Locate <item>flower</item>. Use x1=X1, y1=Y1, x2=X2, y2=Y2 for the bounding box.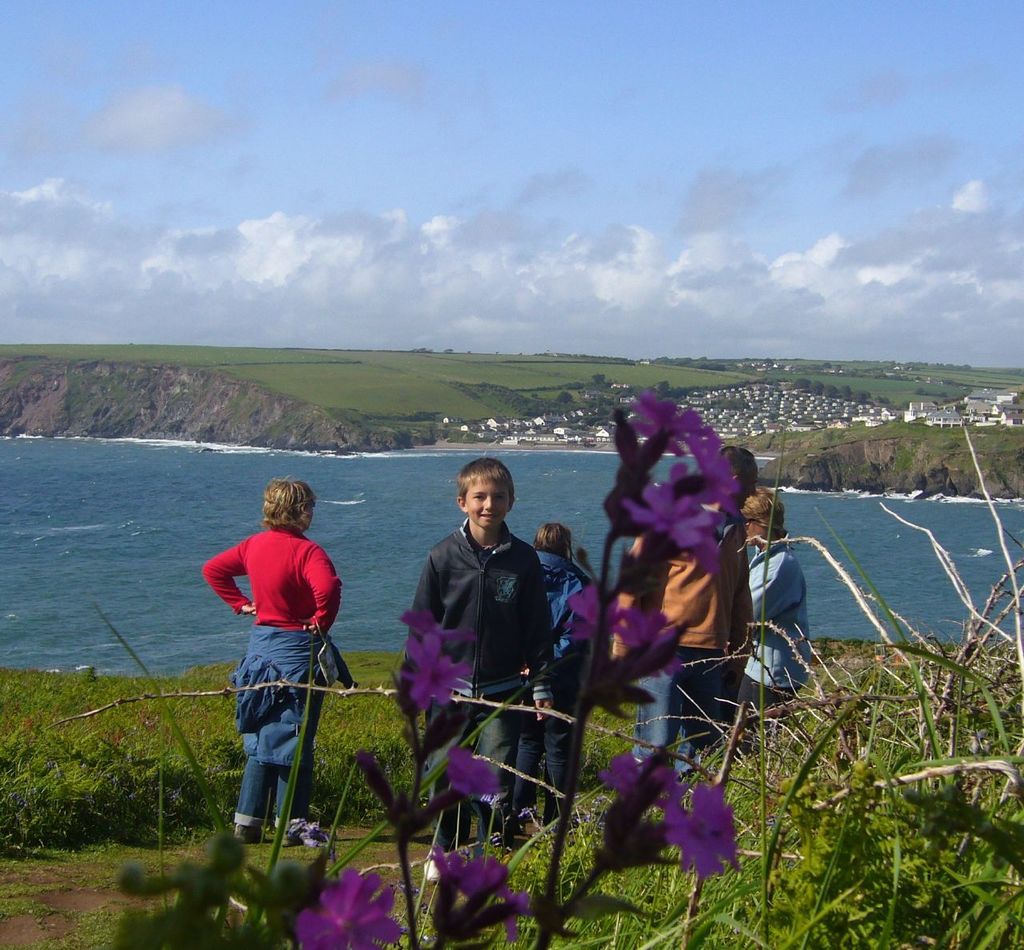
x1=395, y1=612, x2=467, y2=709.
